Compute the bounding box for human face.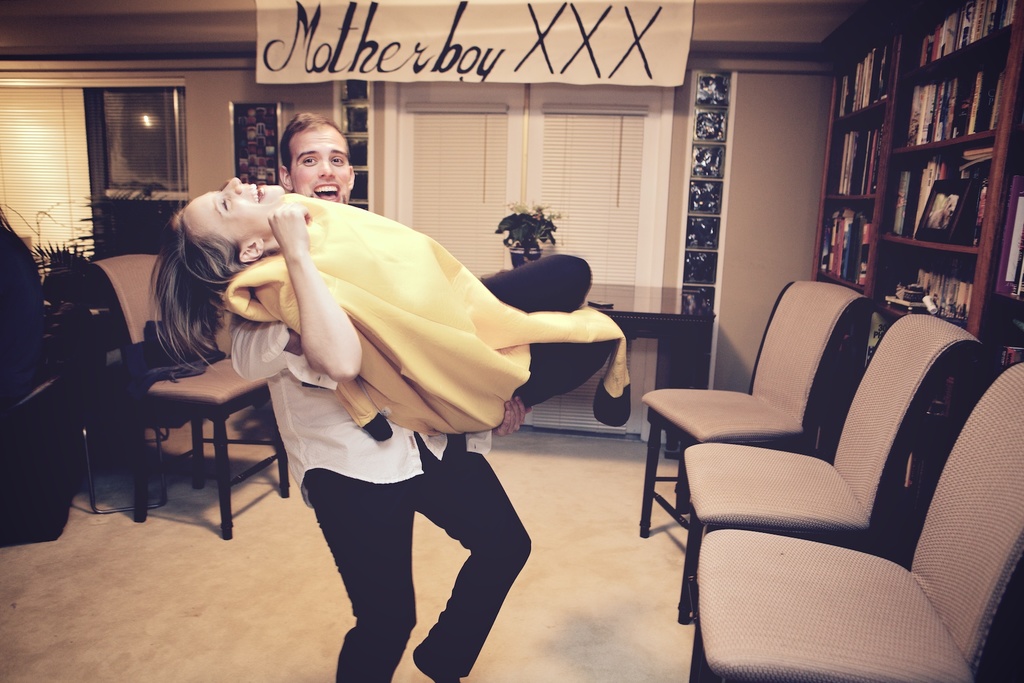
locate(180, 177, 286, 249).
